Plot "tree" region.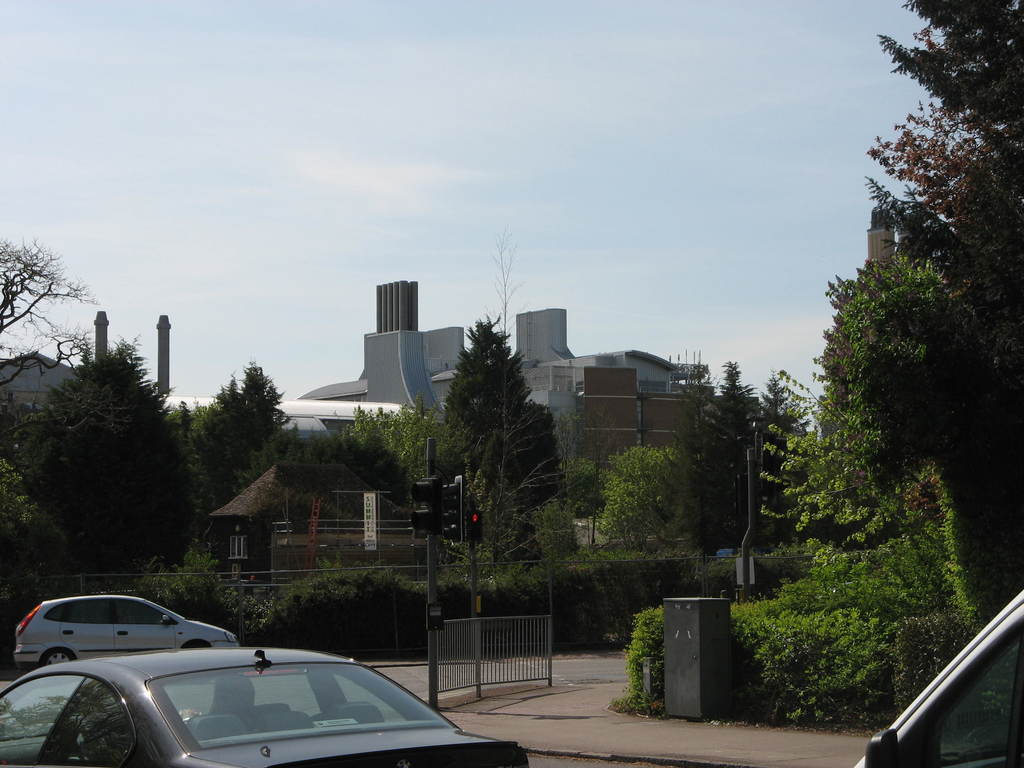
Plotted at x1=660 y1=348 x2=814 y2=563.
